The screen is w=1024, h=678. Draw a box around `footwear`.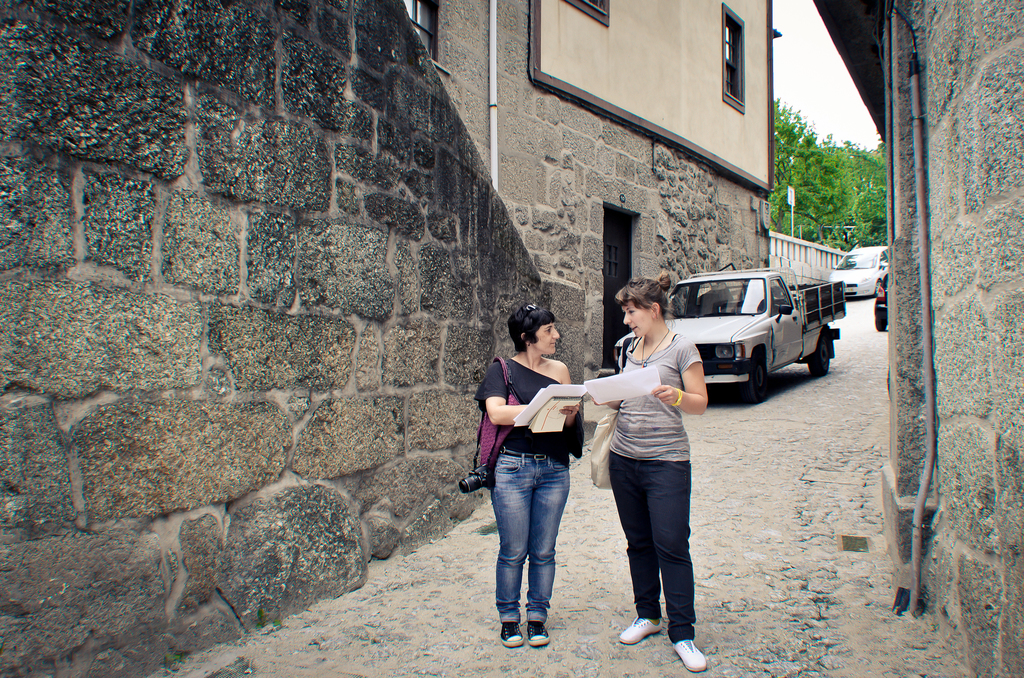
rect(616, 616, 666, 646).
